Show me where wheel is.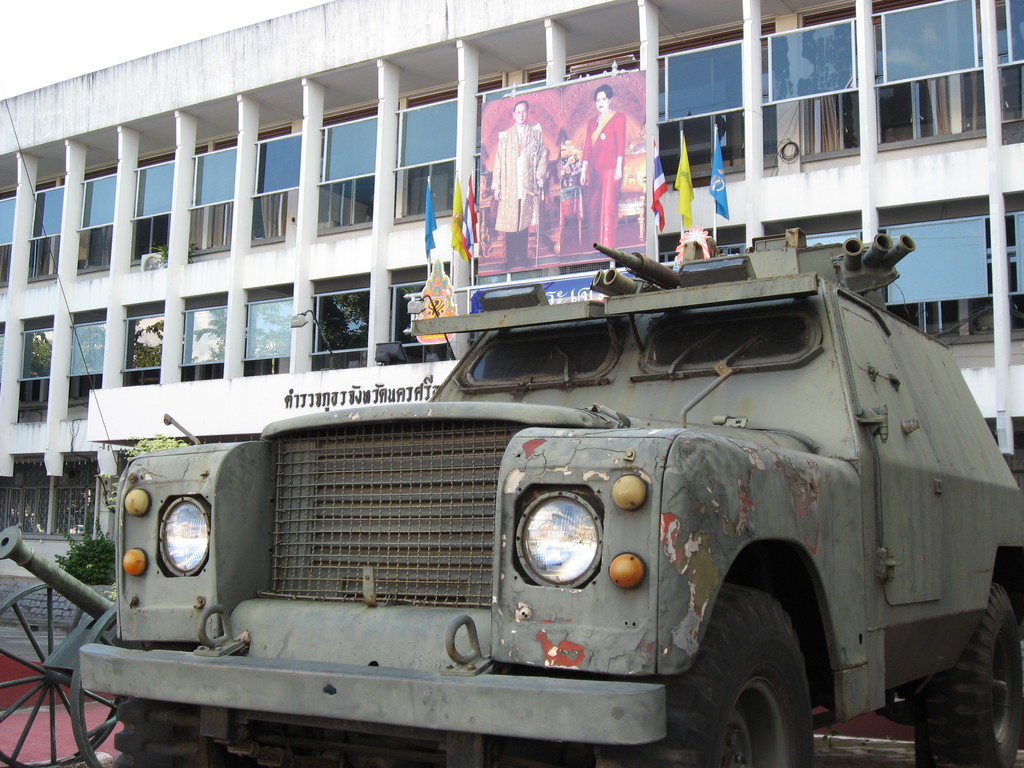
wheel is at [115,696,260,767].
